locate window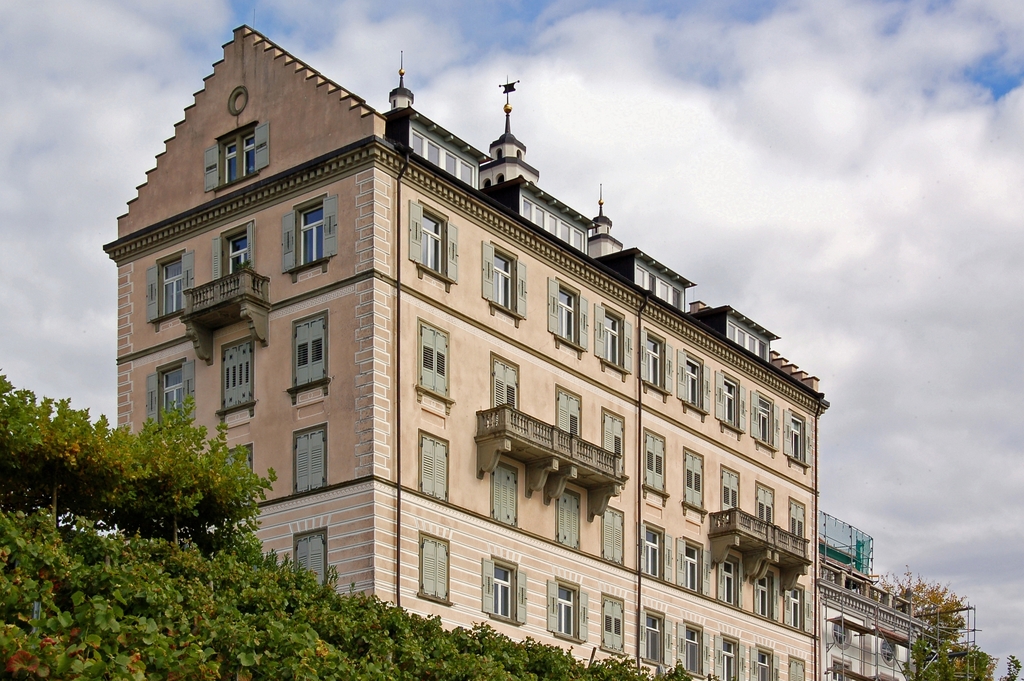
box=[637, 268, 646, 288]
